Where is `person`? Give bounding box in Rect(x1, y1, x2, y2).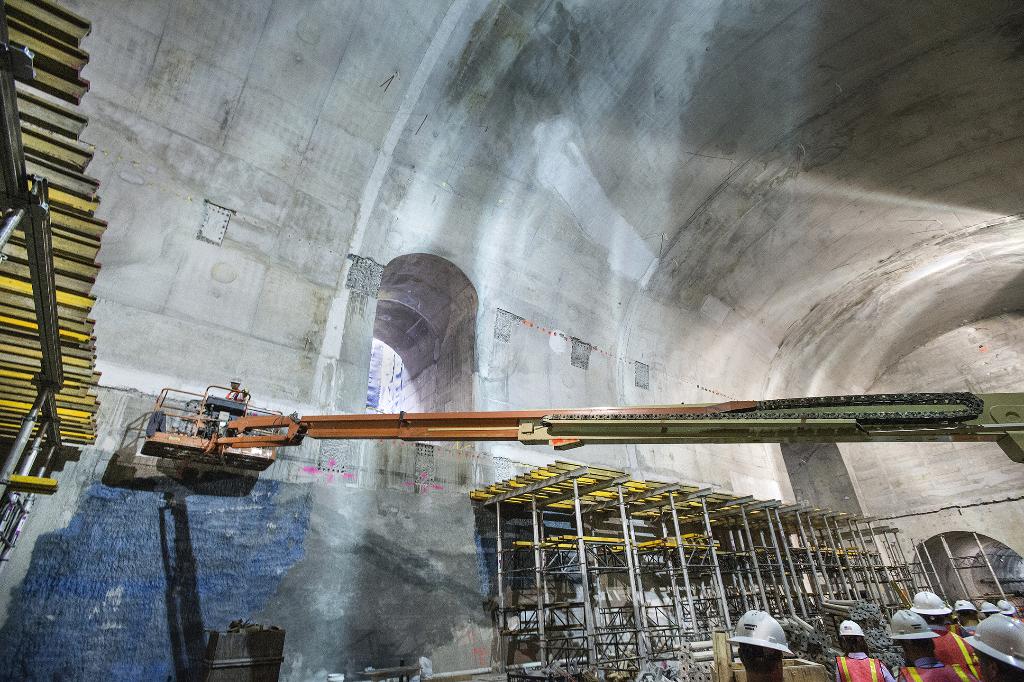
Rect(957, 599, 977, 629).
